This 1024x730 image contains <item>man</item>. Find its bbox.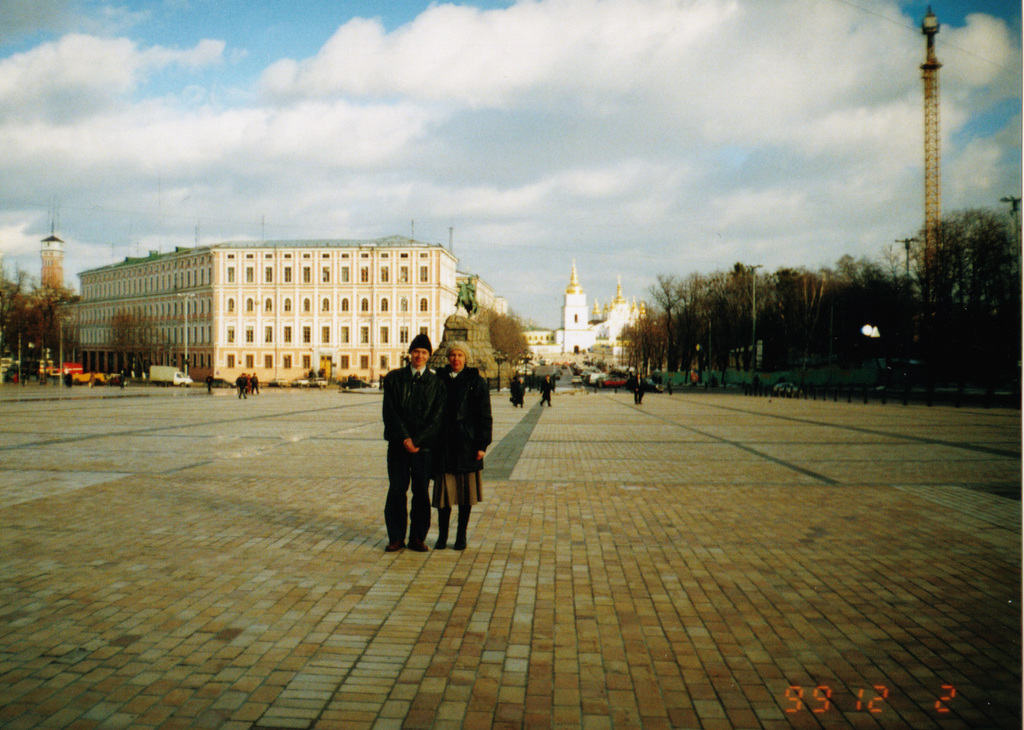
Rect(236, 375, 247, 399).
